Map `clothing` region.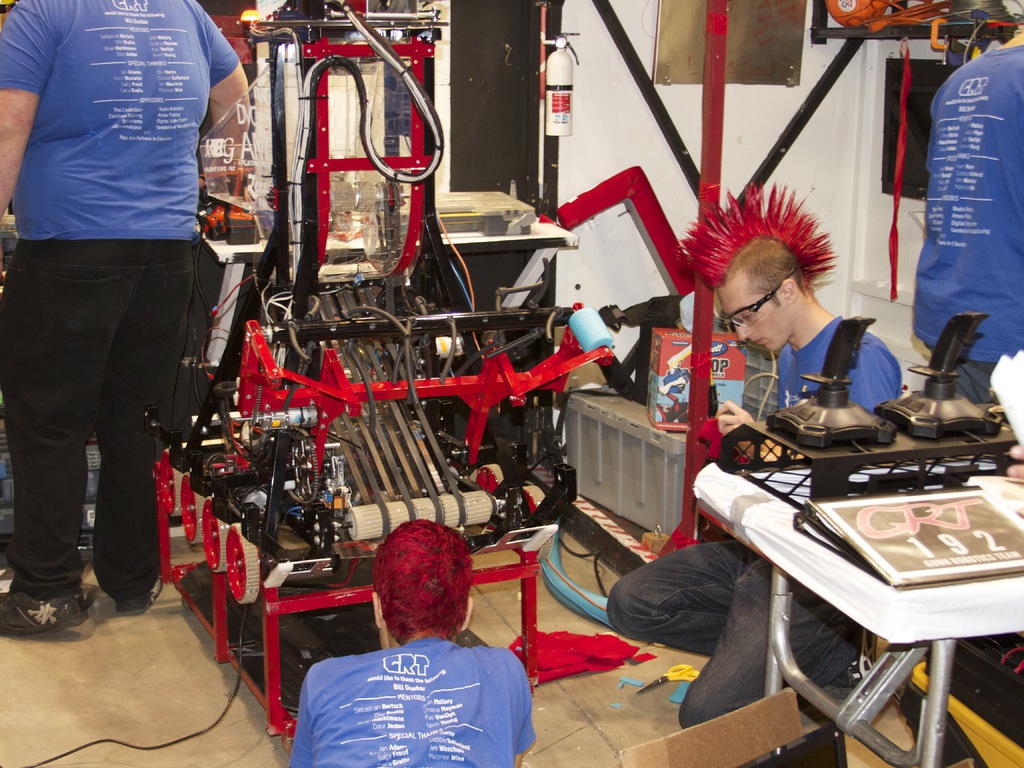
Mapped to (left=607, top=314, right=908, bottom=737).
